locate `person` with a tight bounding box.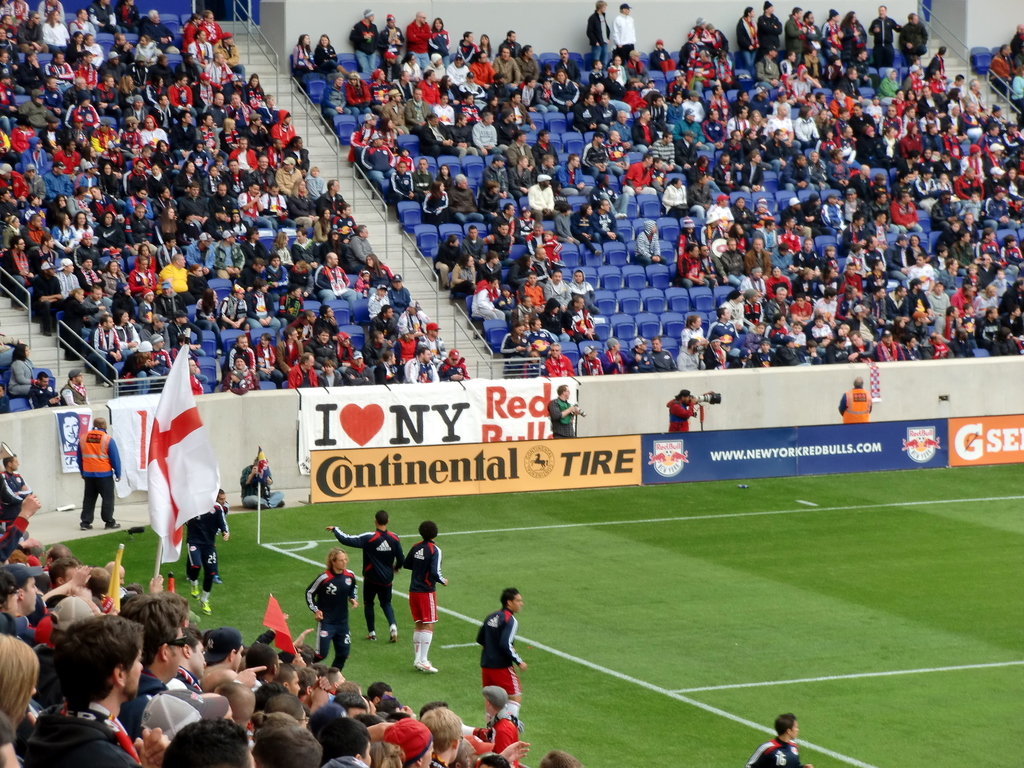
[538,261,575,318].
